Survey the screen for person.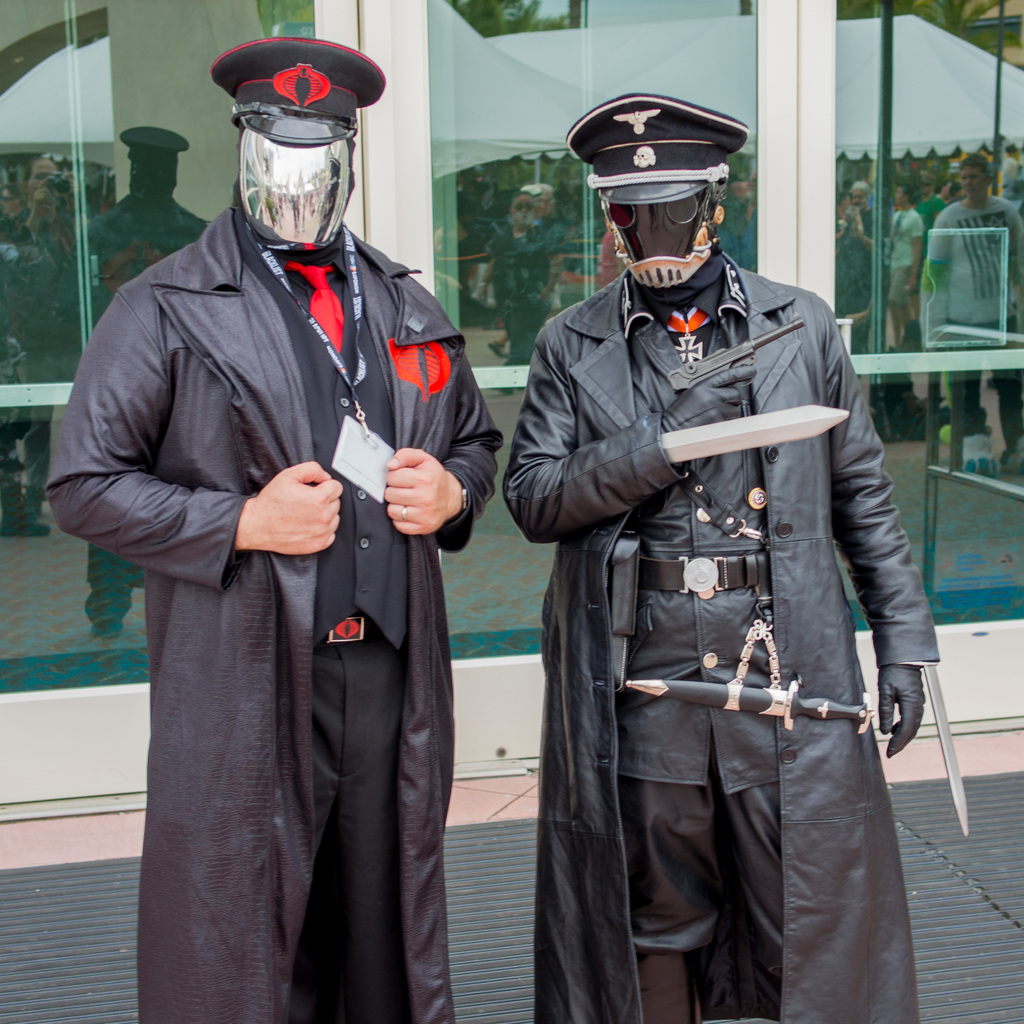
Survey found: select_region(79, 45, 487, 1009).
